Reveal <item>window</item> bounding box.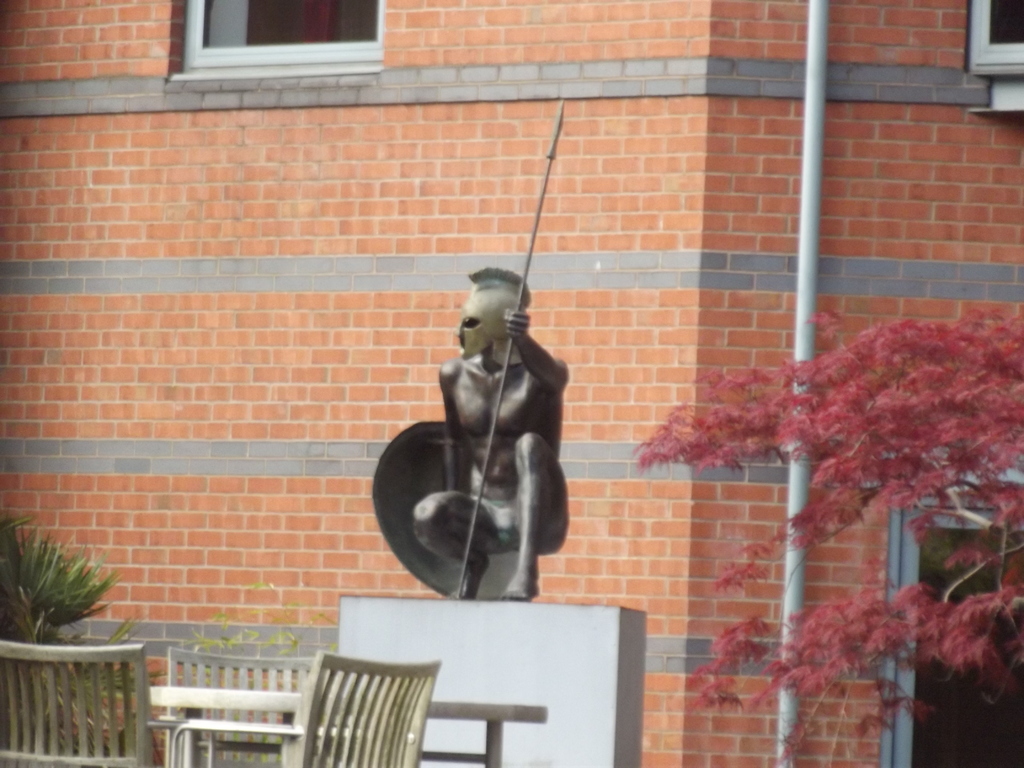
Revealed: left=176, top=0, right=382, bottom=74.
